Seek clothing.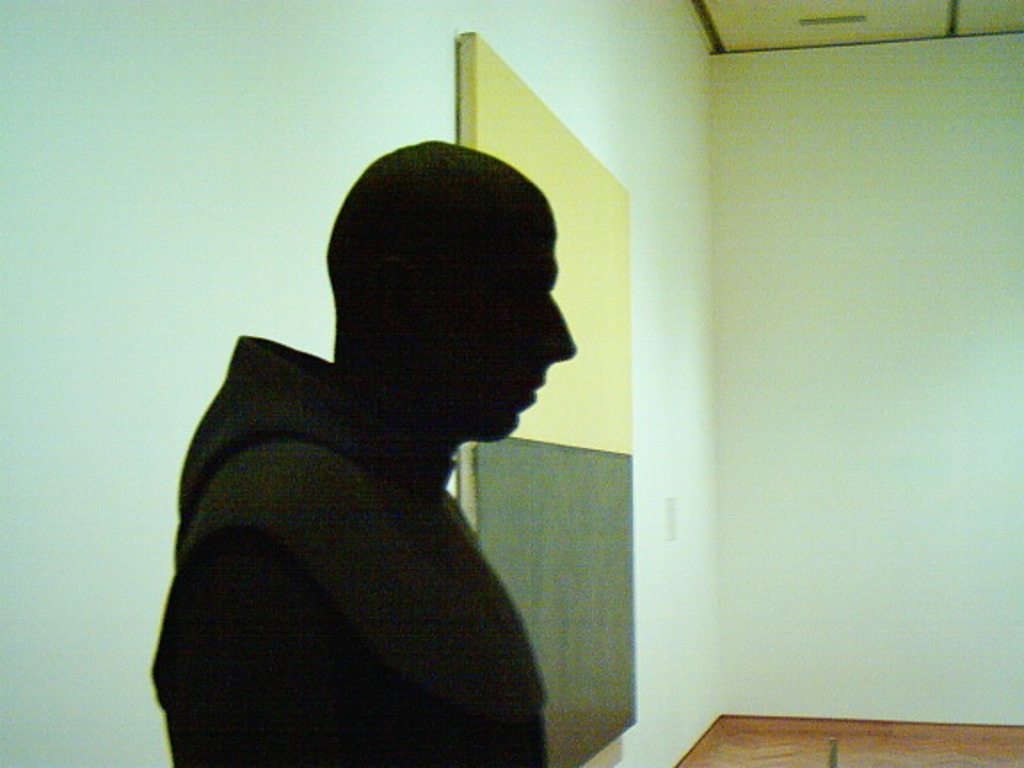
{"x1": 148, "y1": 327, "x2": 551, "y2": 766}.
